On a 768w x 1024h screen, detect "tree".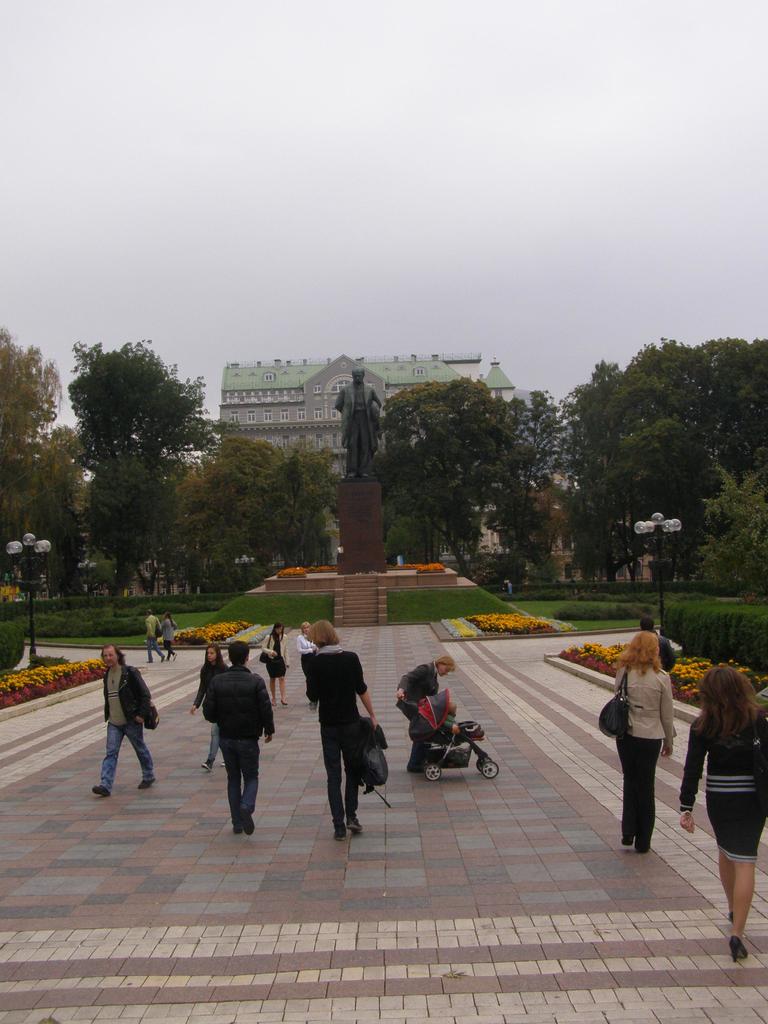
bbox=[394, 373, 566, 609].
